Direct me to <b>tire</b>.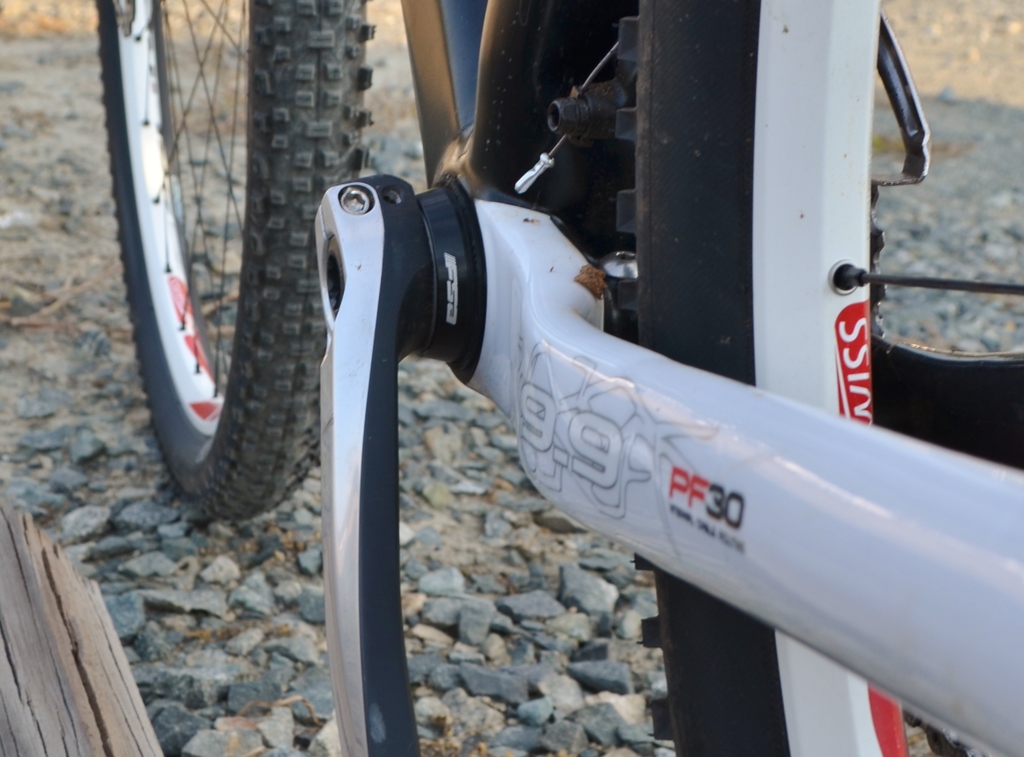
Direction: box(94, 0, 394, 525).
